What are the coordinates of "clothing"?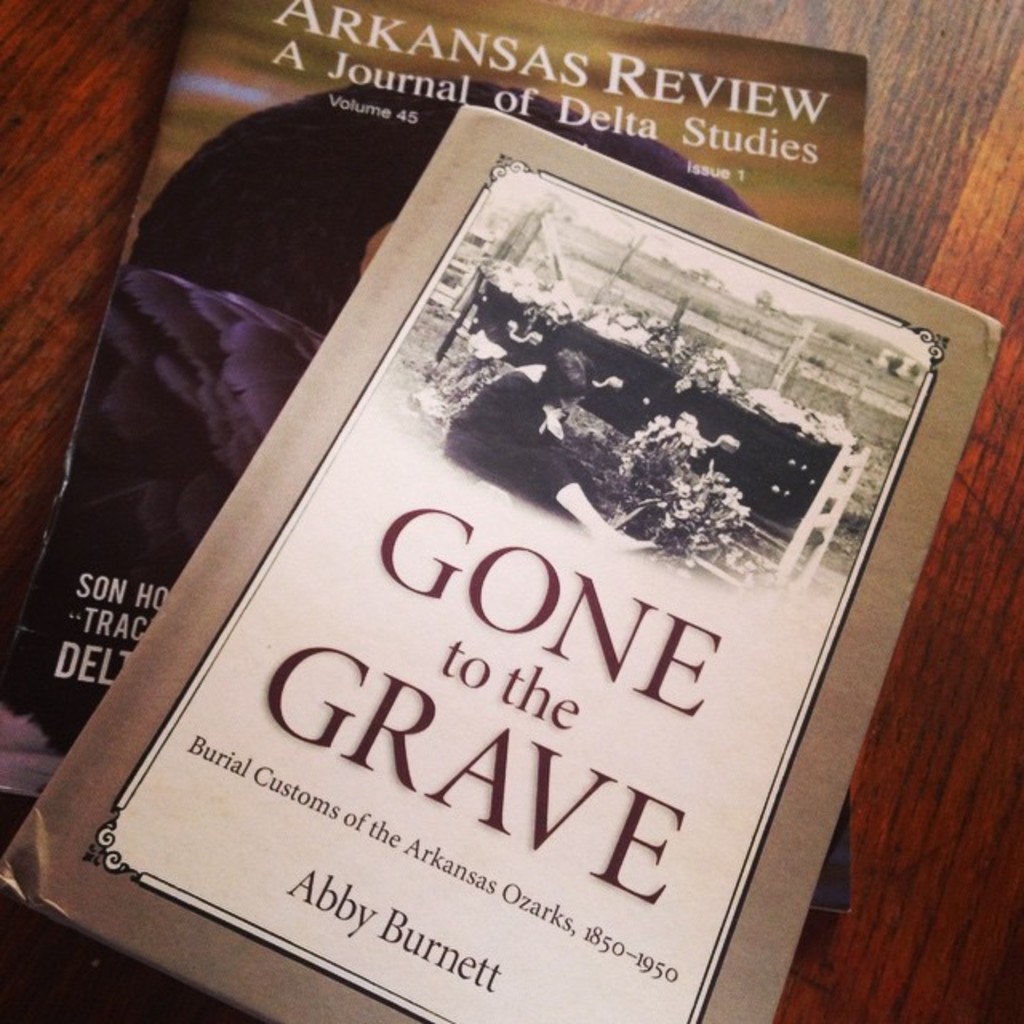
(435,370,598,517).
